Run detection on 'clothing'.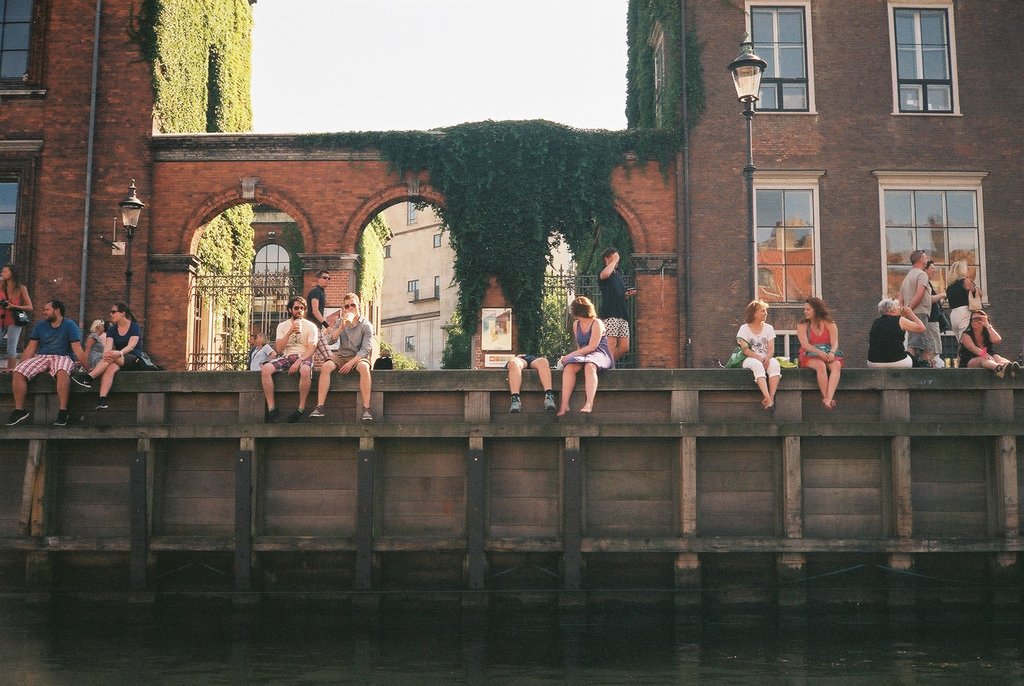
Result: 264, 304, 330, 402.
